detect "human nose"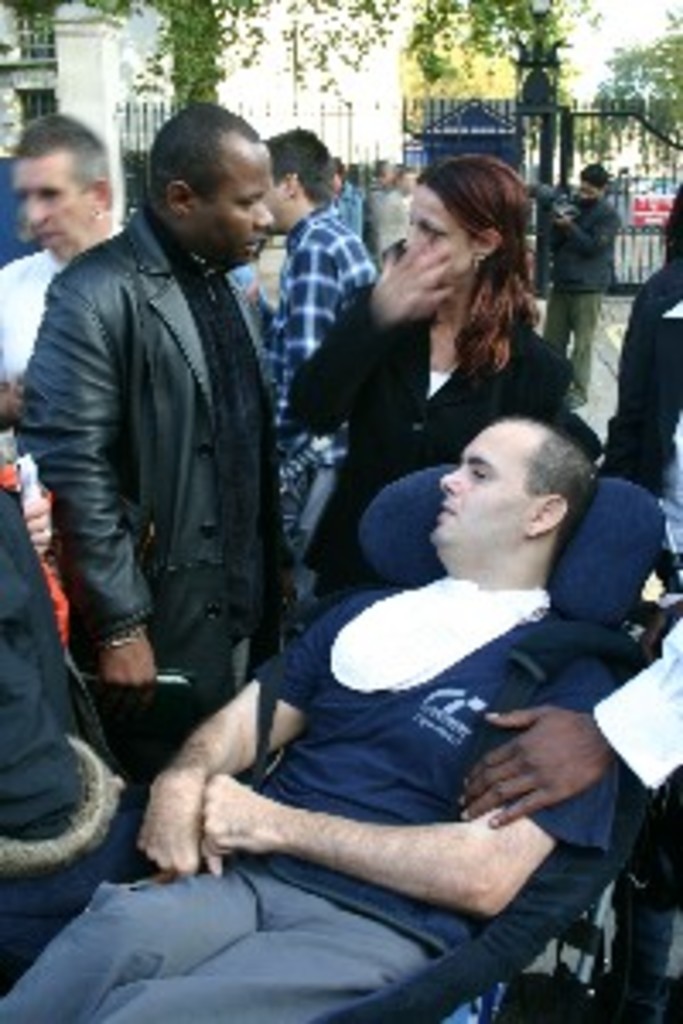
bbox=(256, 201, 273, 229)
